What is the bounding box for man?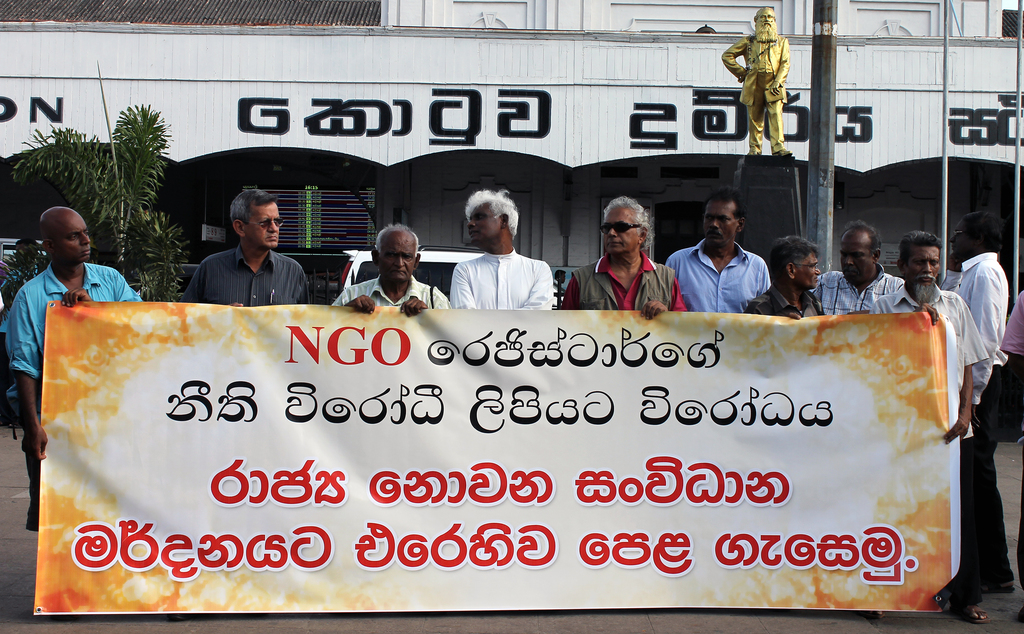
<box>678,199,794,318</box>.
